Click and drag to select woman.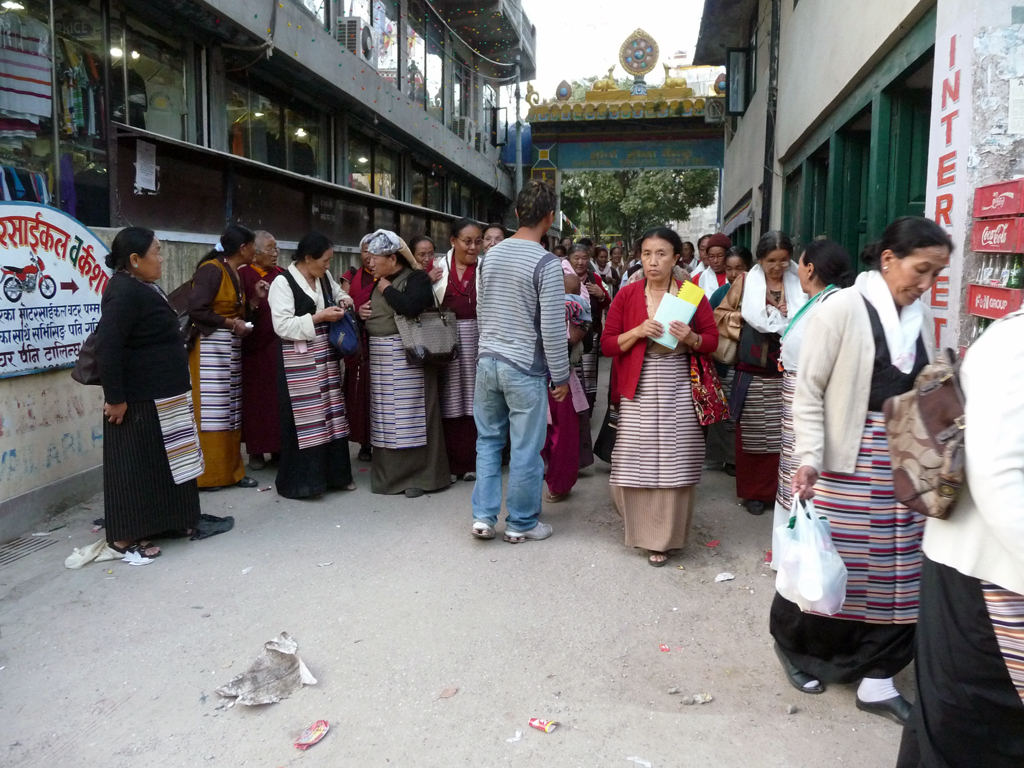
Selection: detection(689, 234, 714, 280).
